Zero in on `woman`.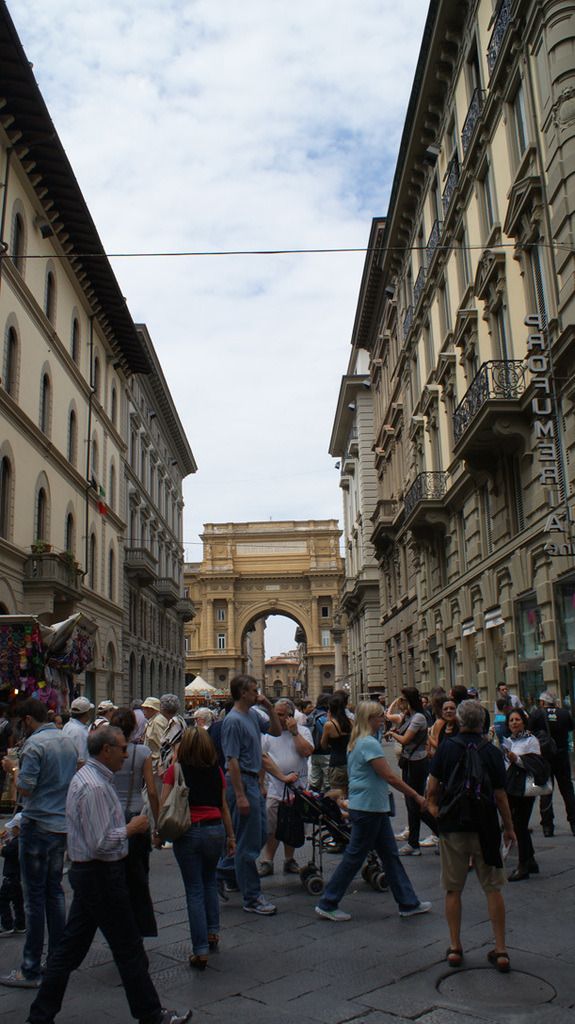
Zeroed in: pyautogui.locateOnScreen(383, 685, 441, 857).
